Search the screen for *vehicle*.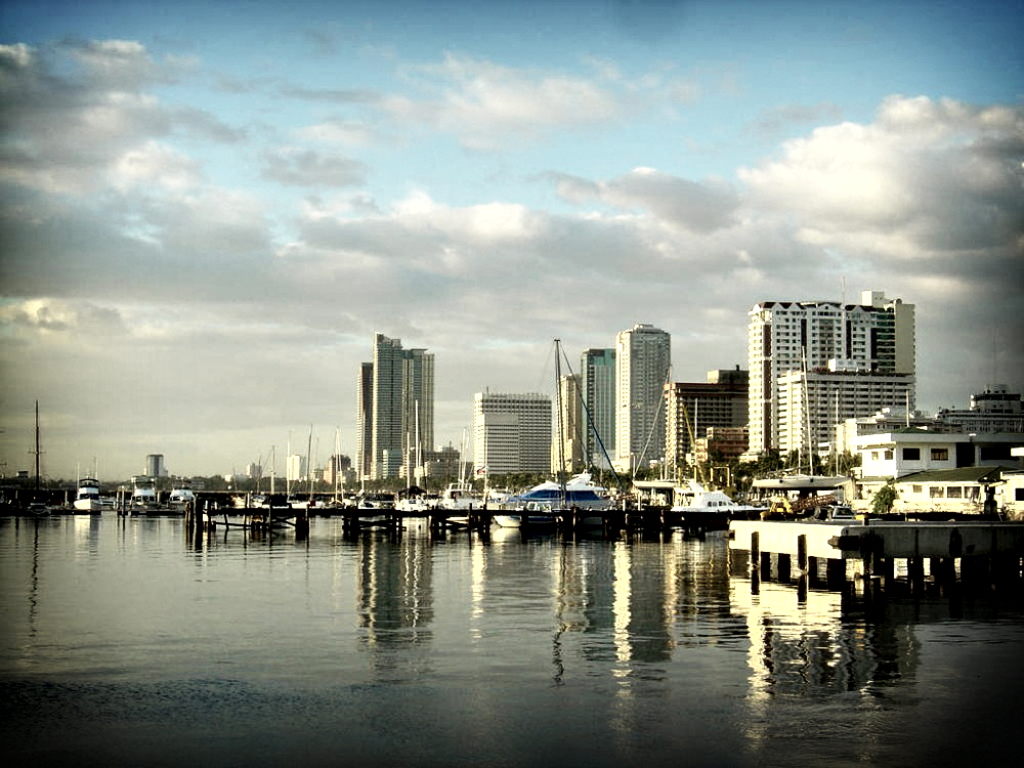
Found at detection(361, 498, 393, 517).
